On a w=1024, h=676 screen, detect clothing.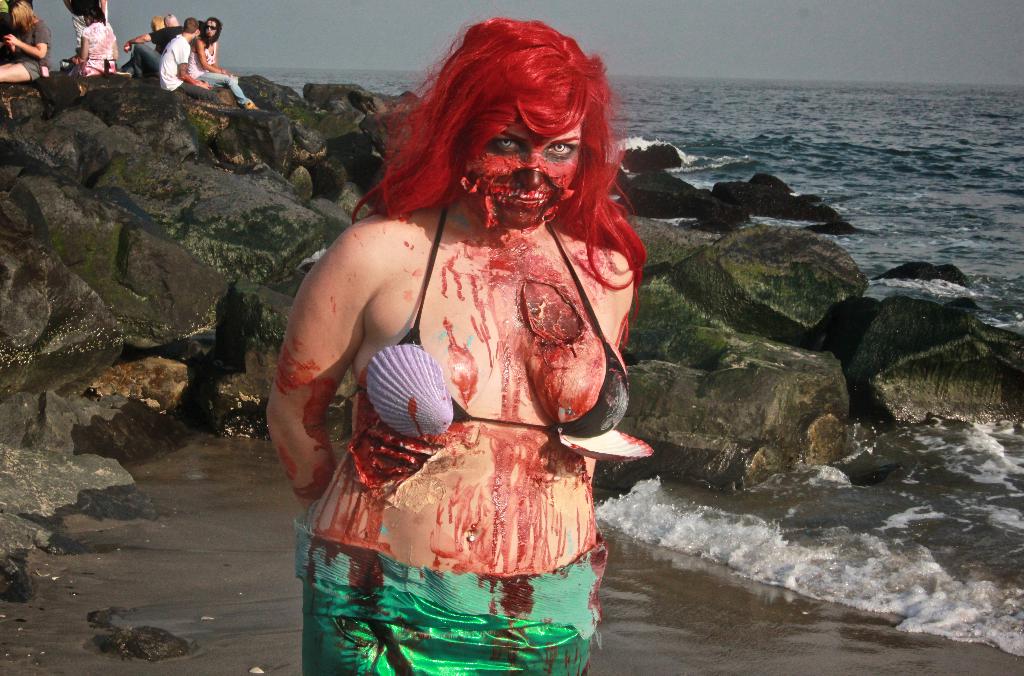
(left=348, top=199, right=634, bottom=449).
